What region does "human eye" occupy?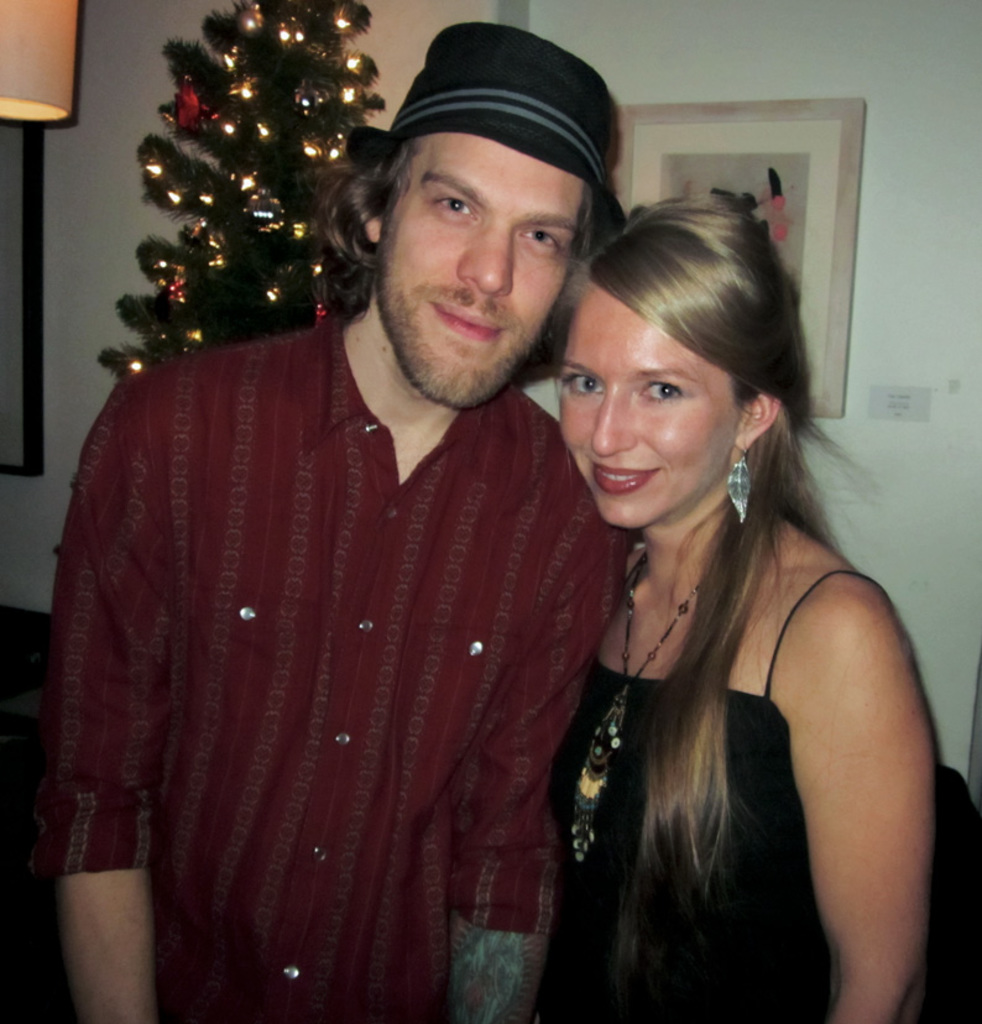
<bbox>557, 367, 606, 403</bbox>.
